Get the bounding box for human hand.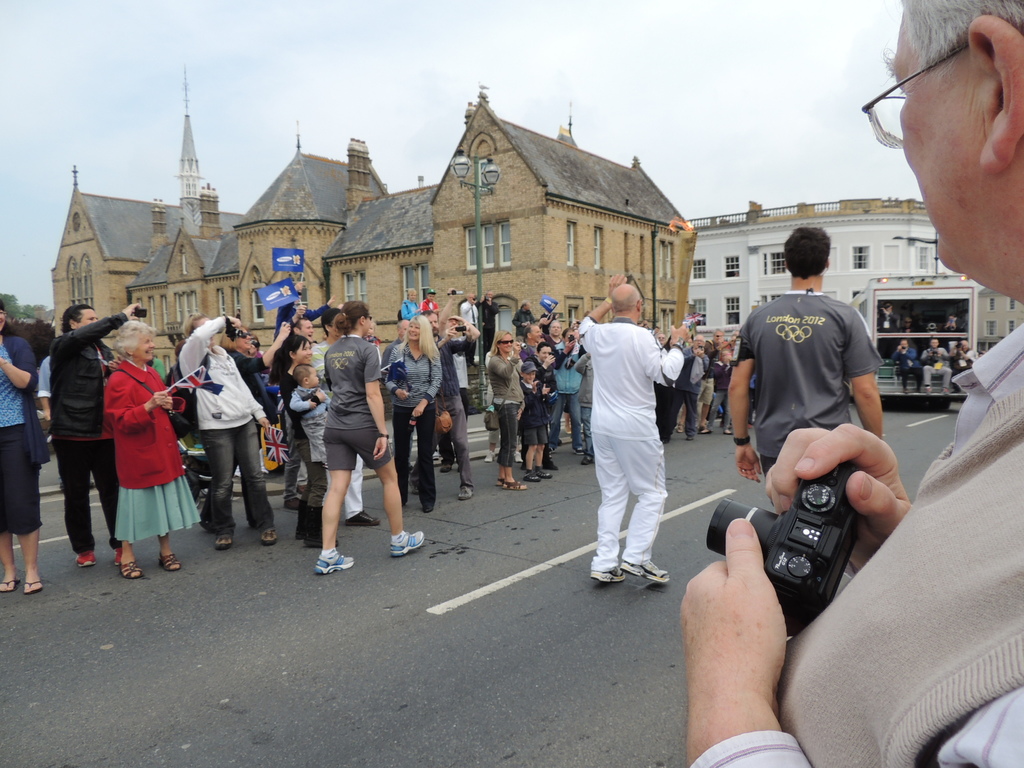
<bbox>733, 442, 763, 482</bbox>.
